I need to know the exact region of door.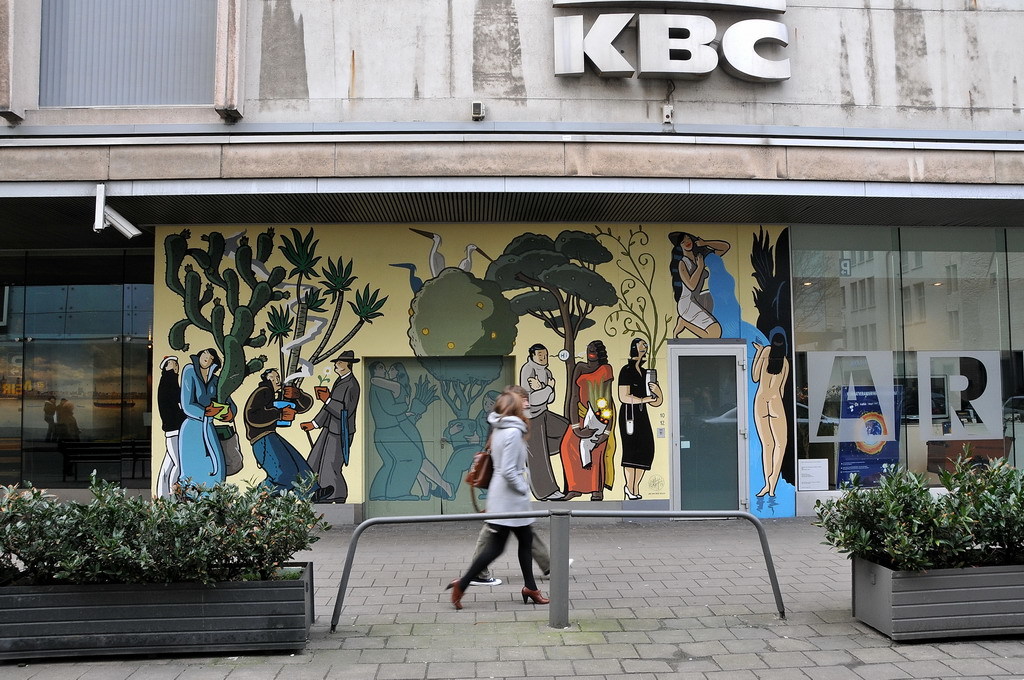
Region: rect(25, 339, 134, 483).
